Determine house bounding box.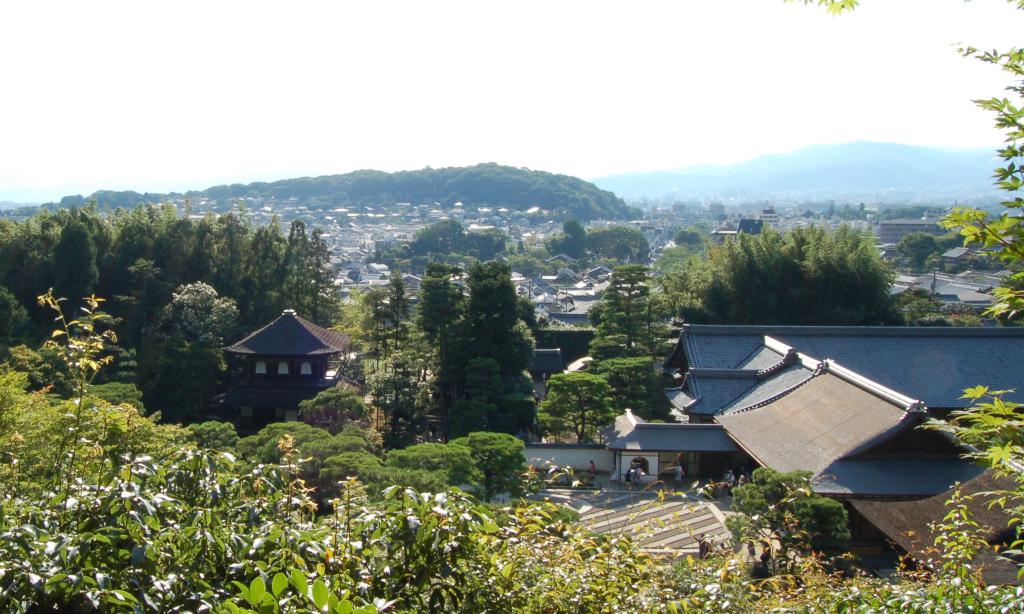
Determined: box=[653, 324, 1023, 420].
